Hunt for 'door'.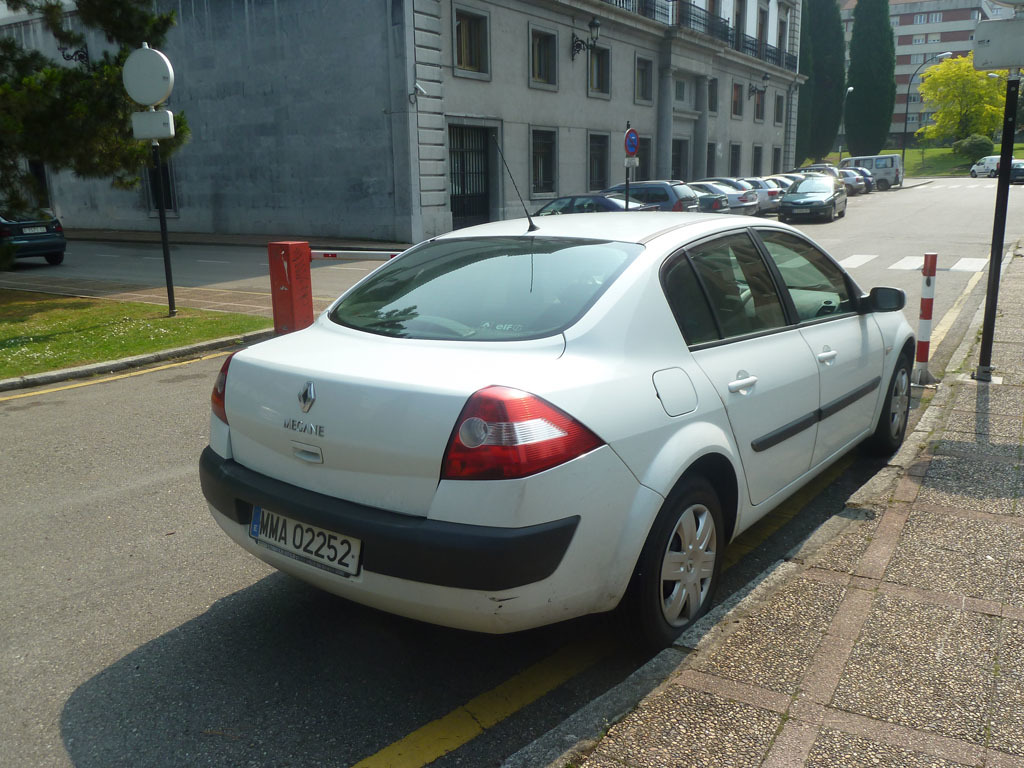
Hunted down at 453/117/494/243.
